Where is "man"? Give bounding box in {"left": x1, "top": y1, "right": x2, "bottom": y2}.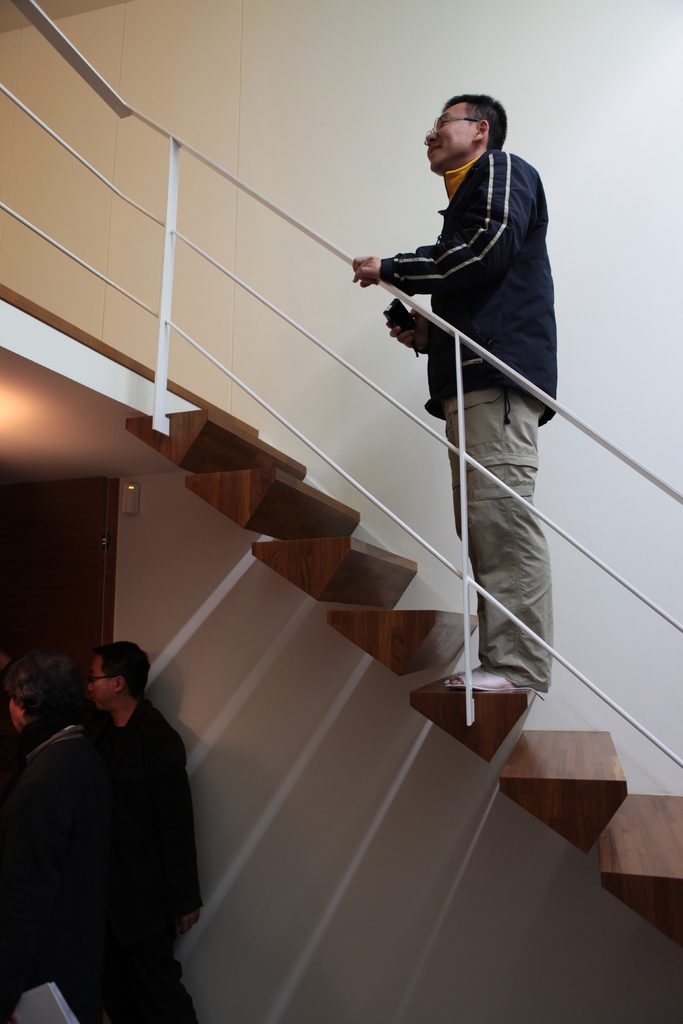
{"left": 75, "top": 636, "right": 210, "bottom": 1019}.
